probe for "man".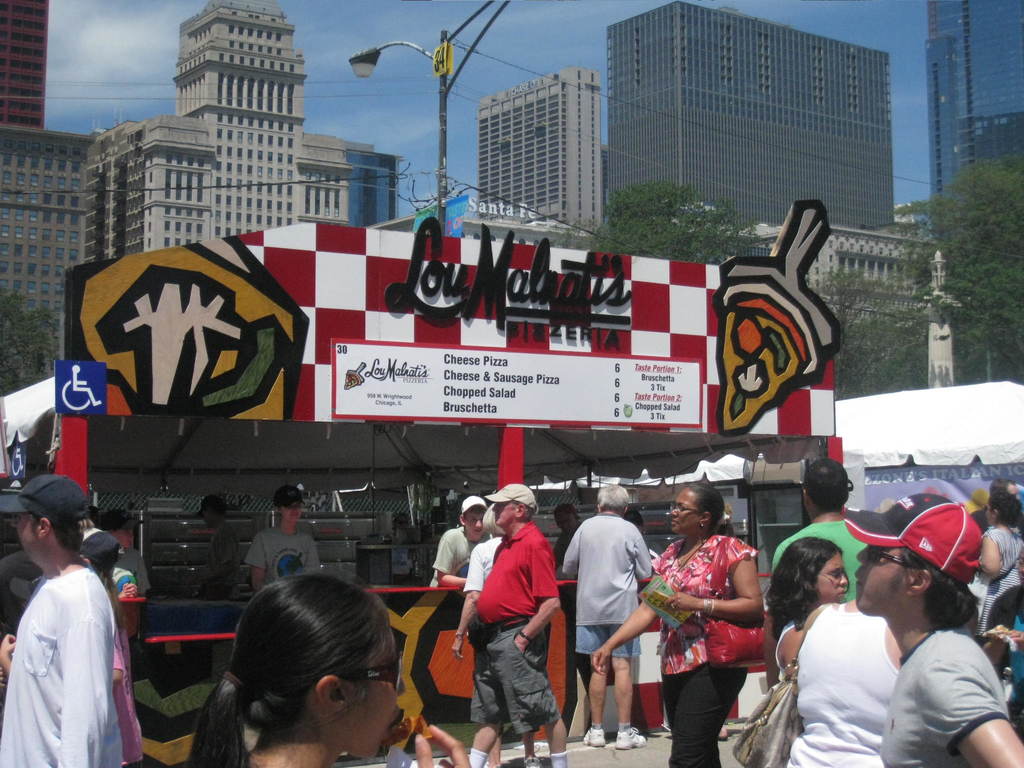
Probe result: region(100, 511, 152, 598).
